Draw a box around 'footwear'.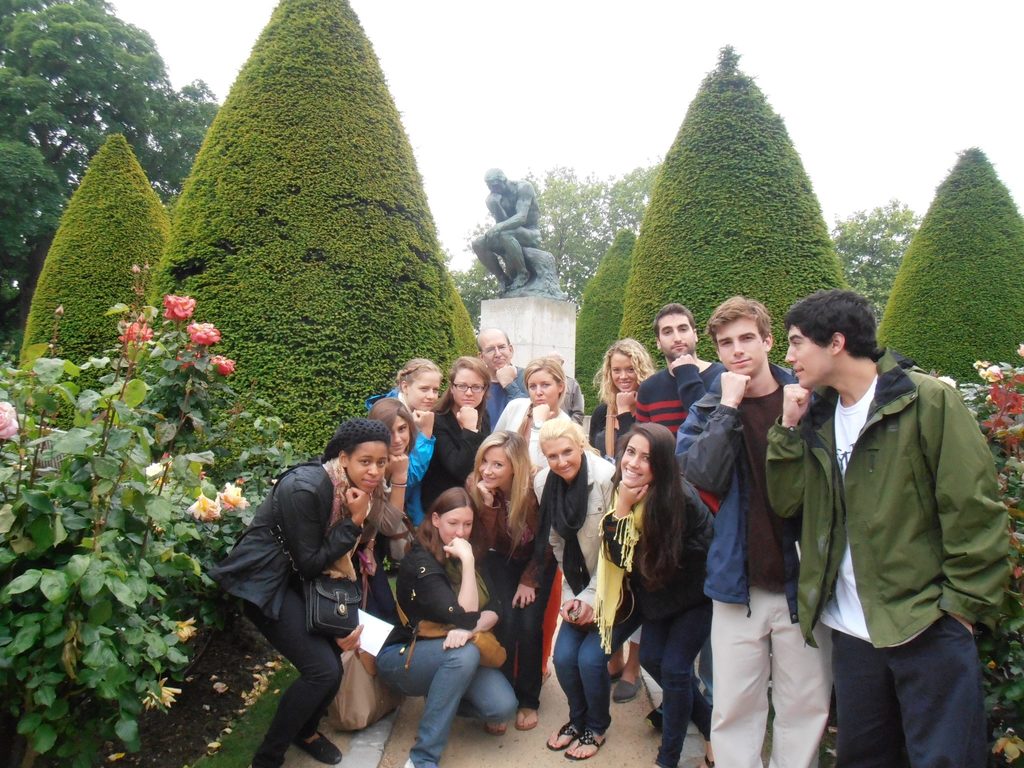
<bbox>483, 720, 505, 739</bbox>.
